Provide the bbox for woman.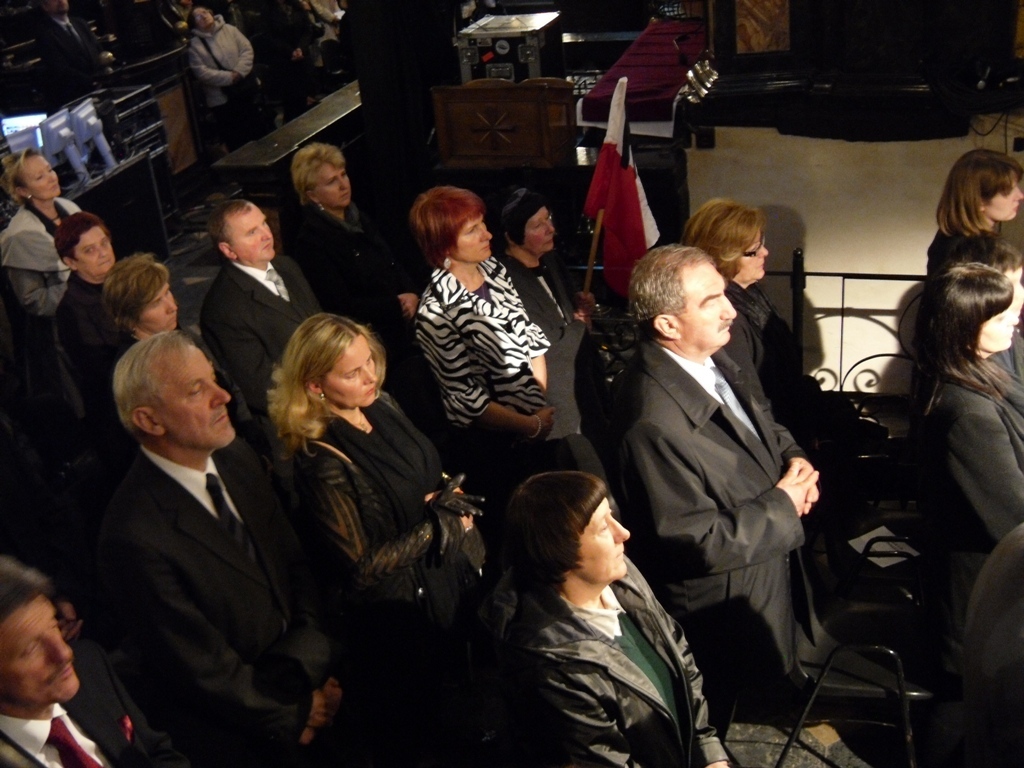
(0, 147, 84, 410).
